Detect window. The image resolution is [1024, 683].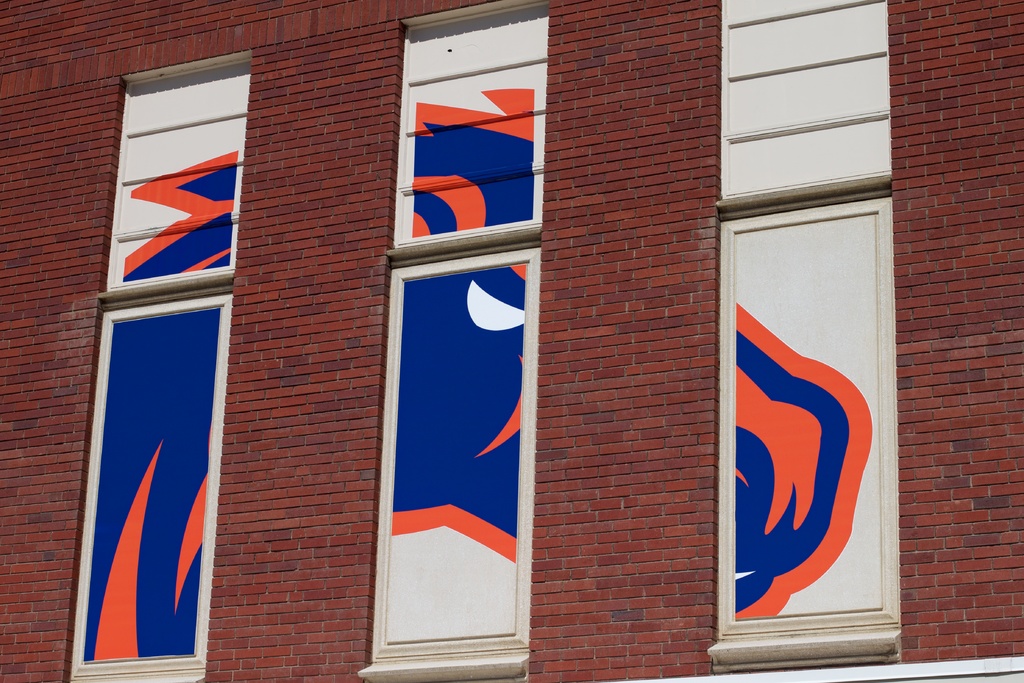
[left=65, top=285, right=236, bottom=682].
